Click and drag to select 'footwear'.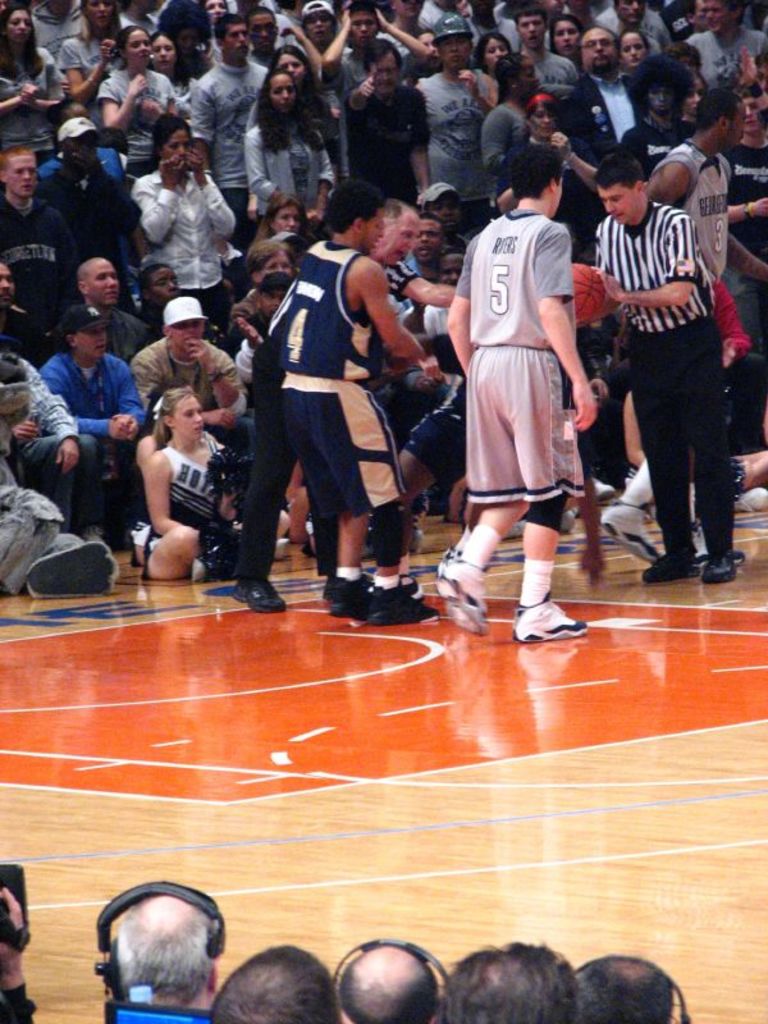
Selection: {"left": 434, "top": 562, "right": 484, "bottom": 639}.
